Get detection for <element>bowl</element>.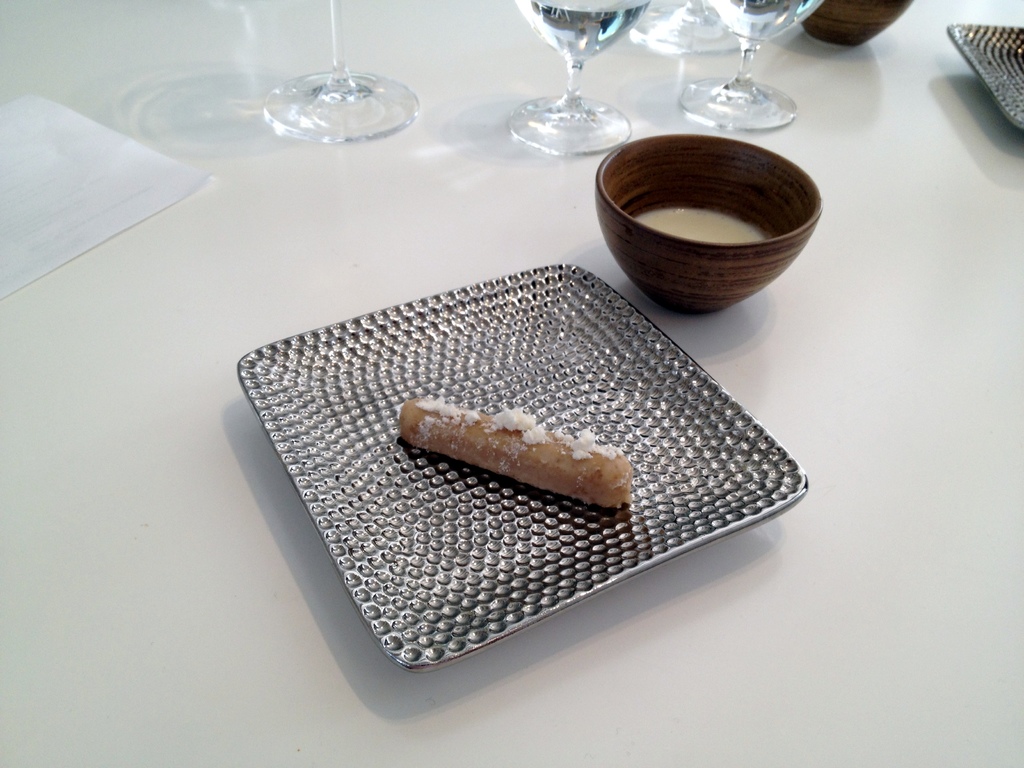
Detection: <bbox>582, 140, 833, 307</bbox>.
